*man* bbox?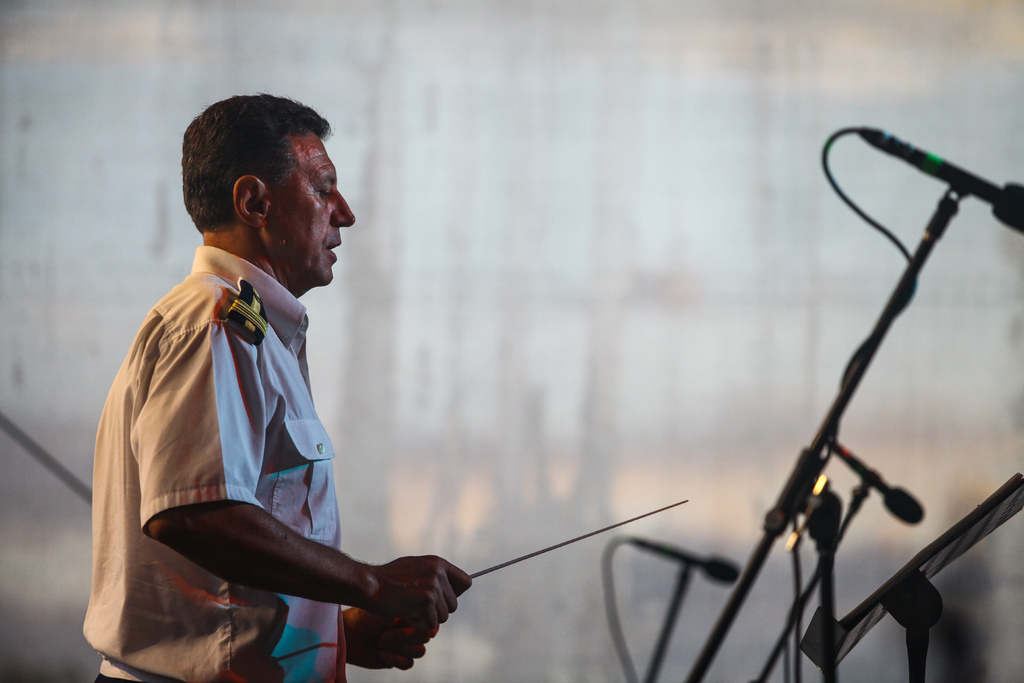
[x1=90, y1=107, x2=465, y2=682]
